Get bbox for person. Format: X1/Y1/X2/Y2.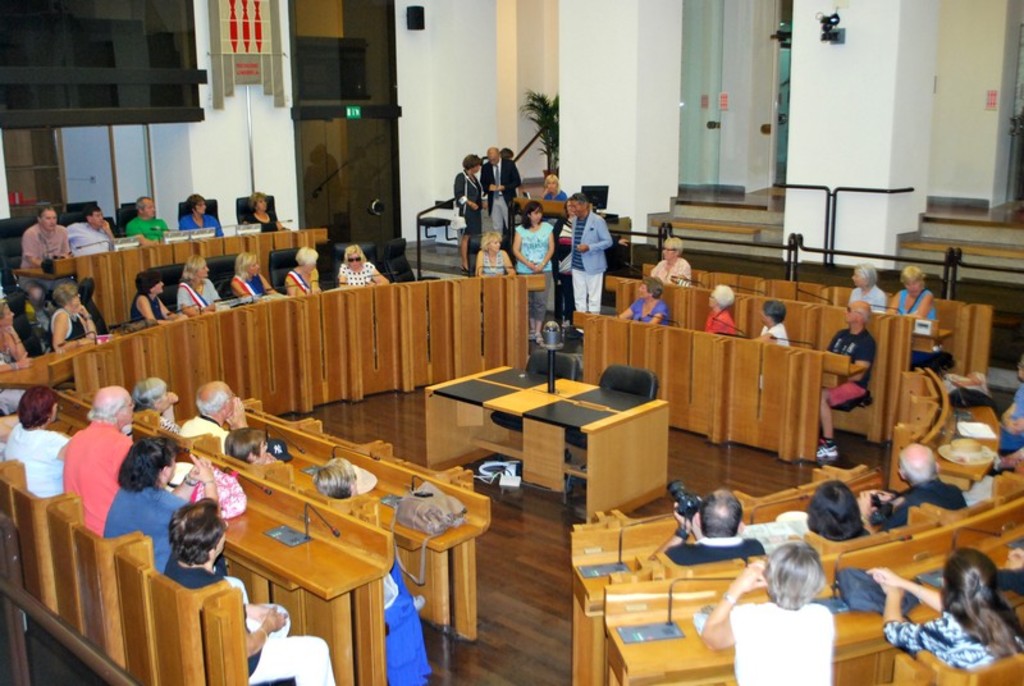
52/387/138/540.
